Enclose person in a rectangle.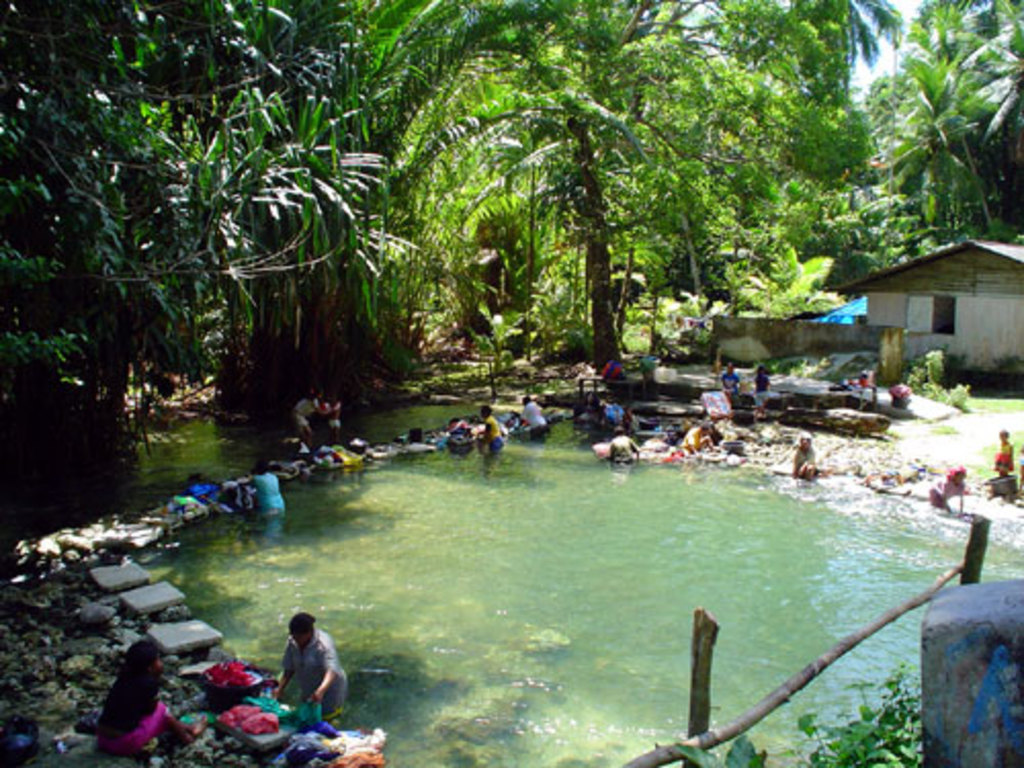
<region>680, 414, 711, 461</region>.
